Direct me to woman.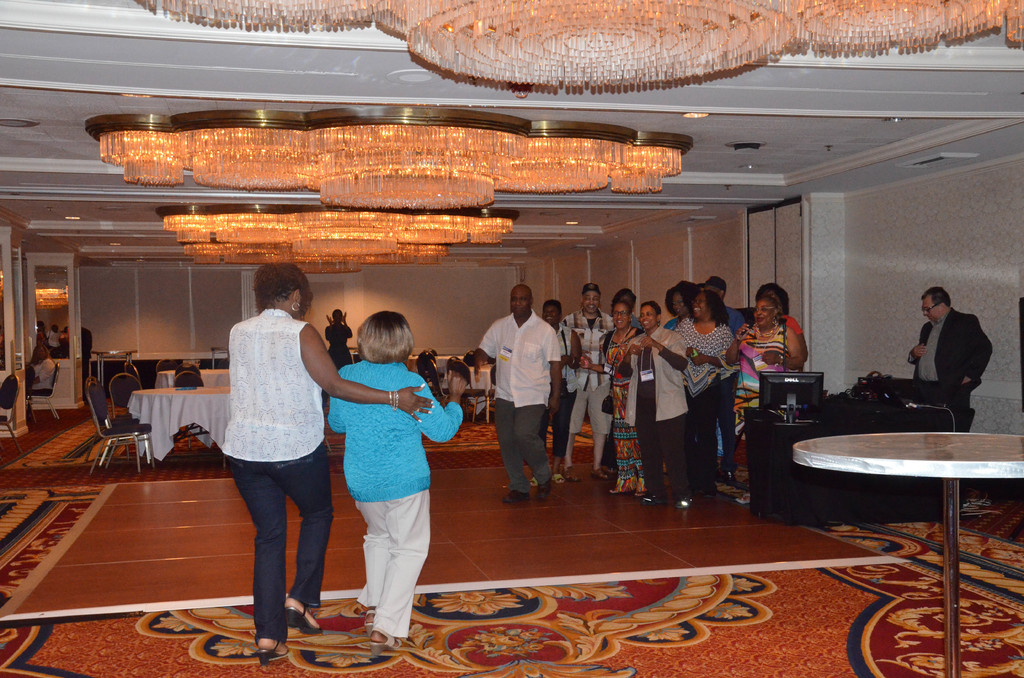
Direction: crop(659, 282, 701, 334).
